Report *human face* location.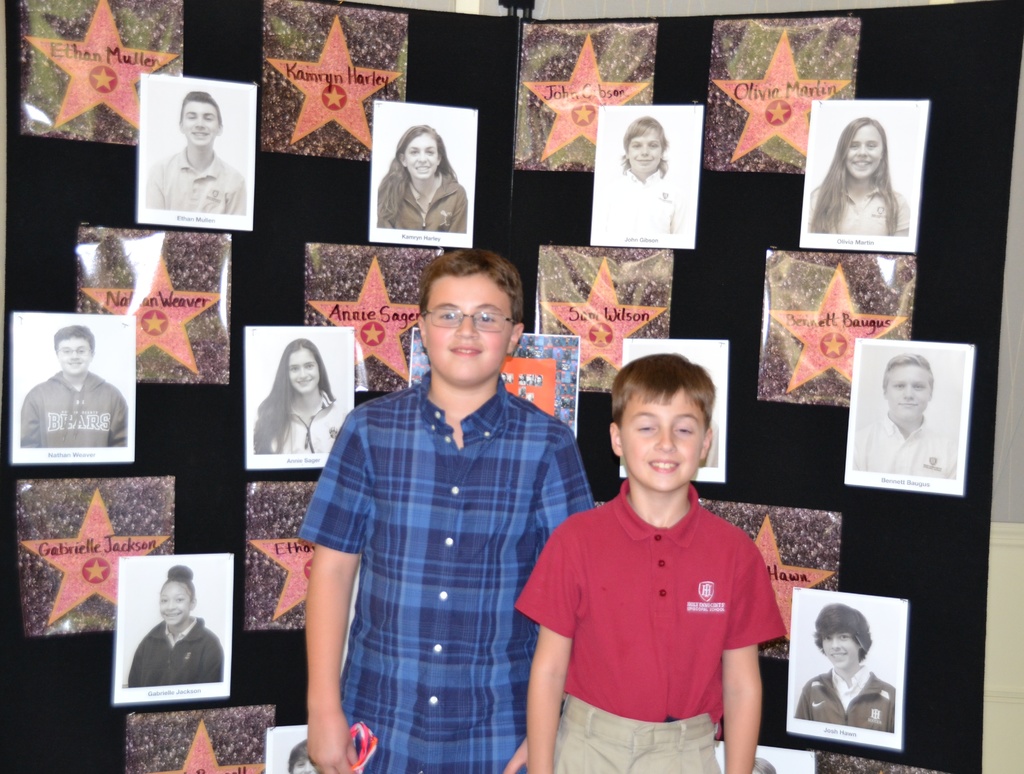
Report: l=627, t=127, r=662, b=172.
